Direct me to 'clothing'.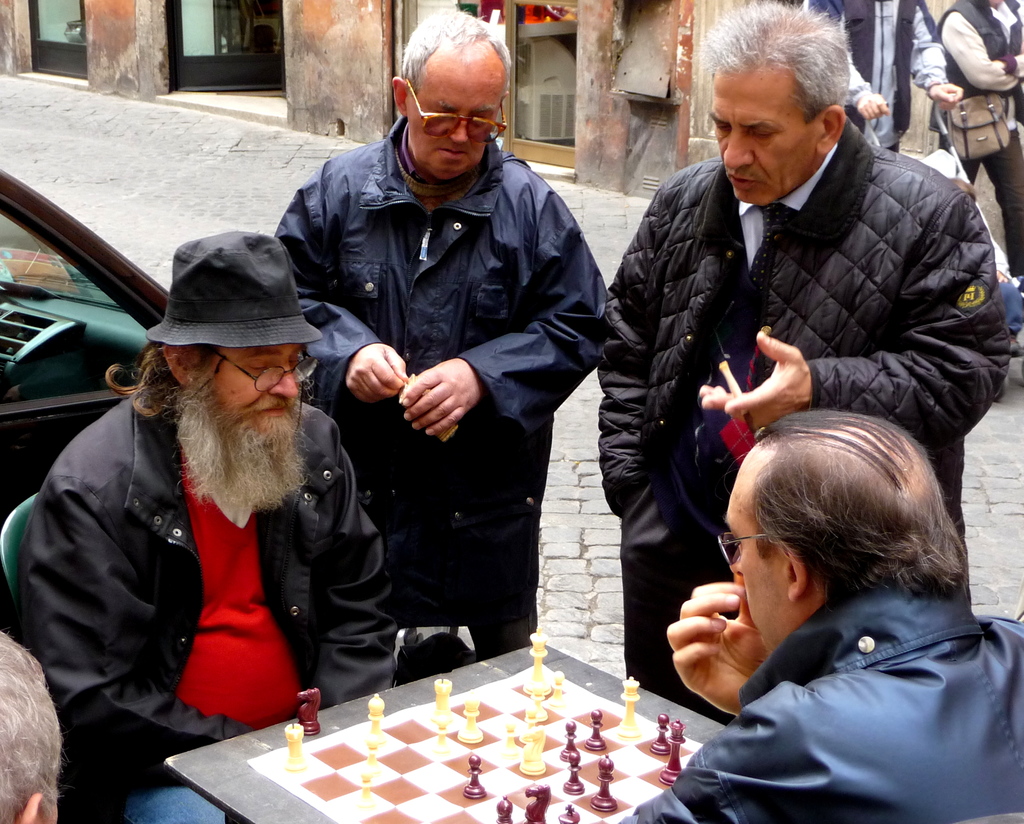
Direction: 24:380:429:823.
